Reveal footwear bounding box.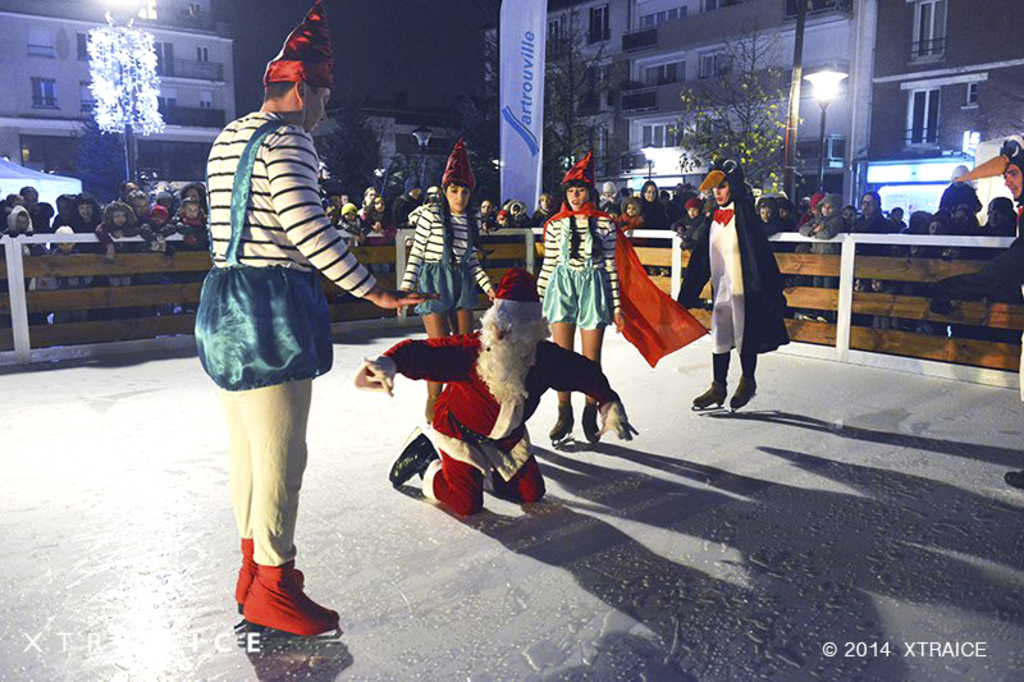
Revealed: detection(228, 537, 265, 608).
